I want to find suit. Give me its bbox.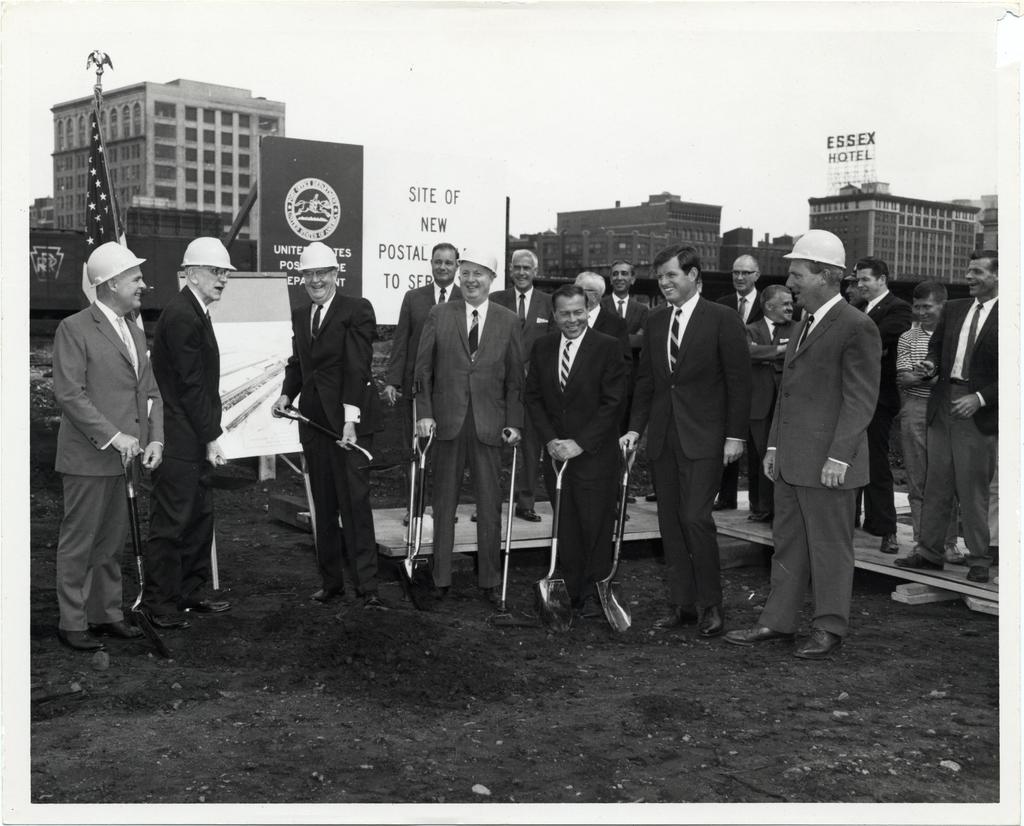
bbox=(718, 292, 772, 501).
